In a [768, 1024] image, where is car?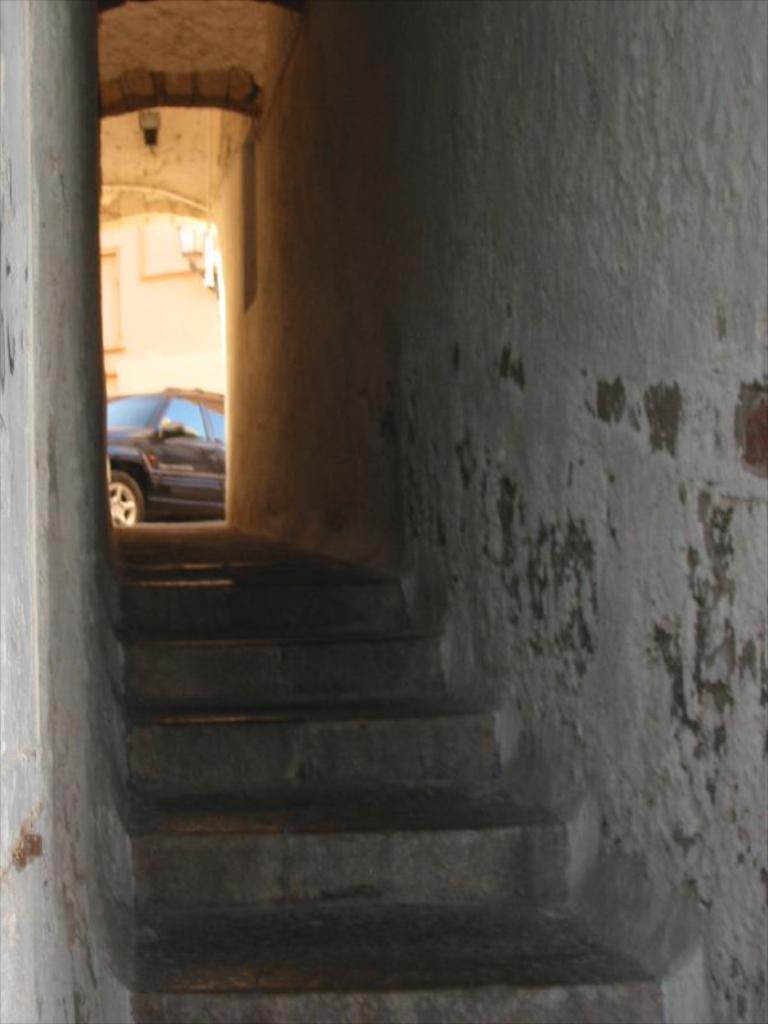
108/383/228/526.
